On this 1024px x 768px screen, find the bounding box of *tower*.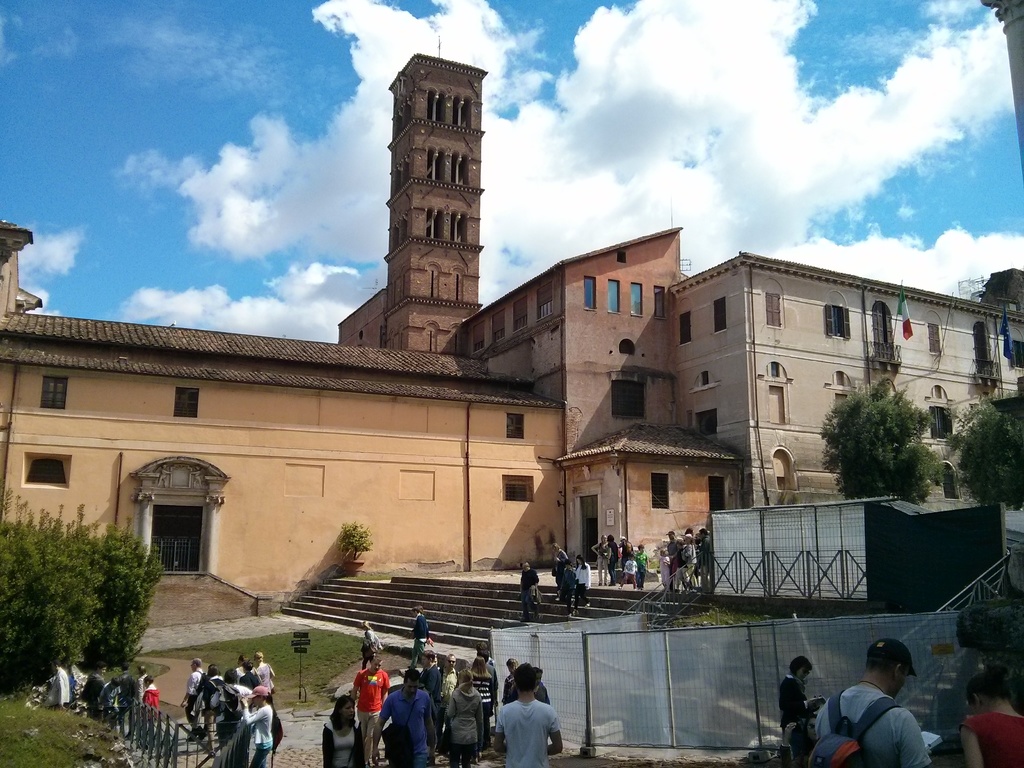
Bounding box: x1=388 y1=45 x2=486 y2=356.
